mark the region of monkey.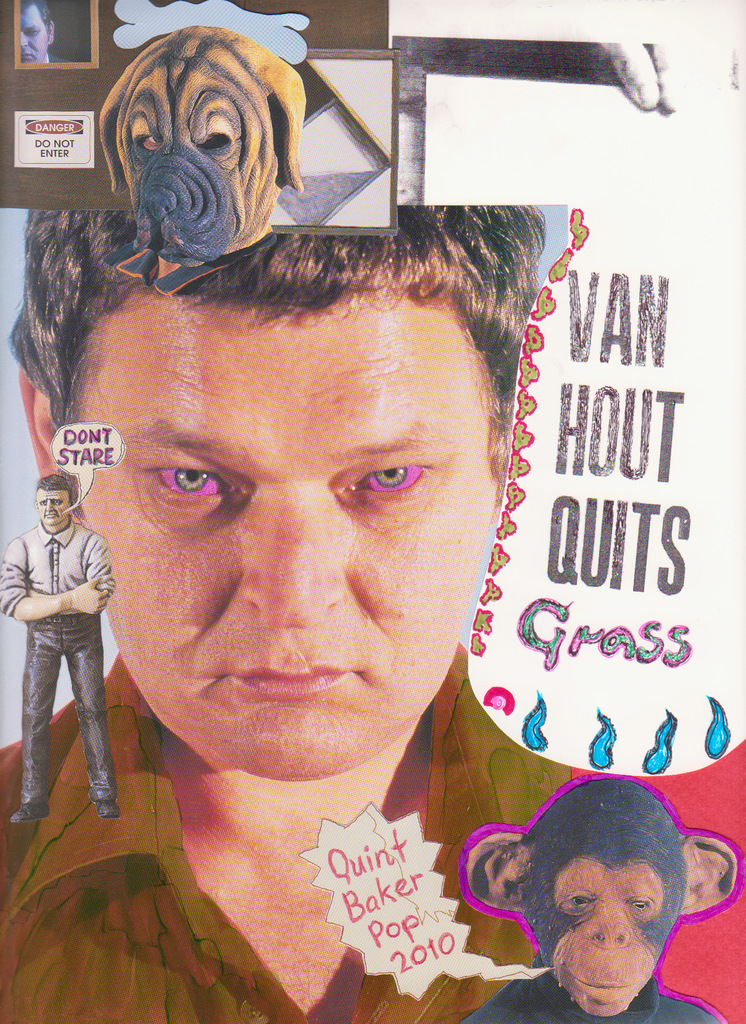
Region: [463,776,741,1023].
